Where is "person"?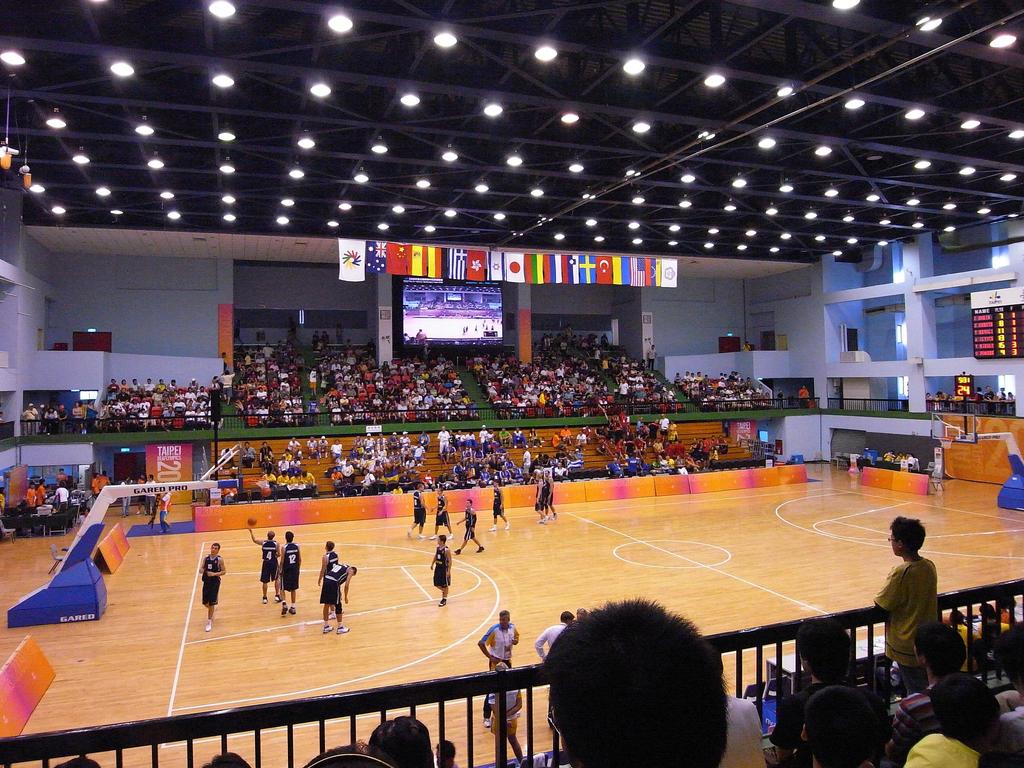
BBox(906, 451, 920, 472).
